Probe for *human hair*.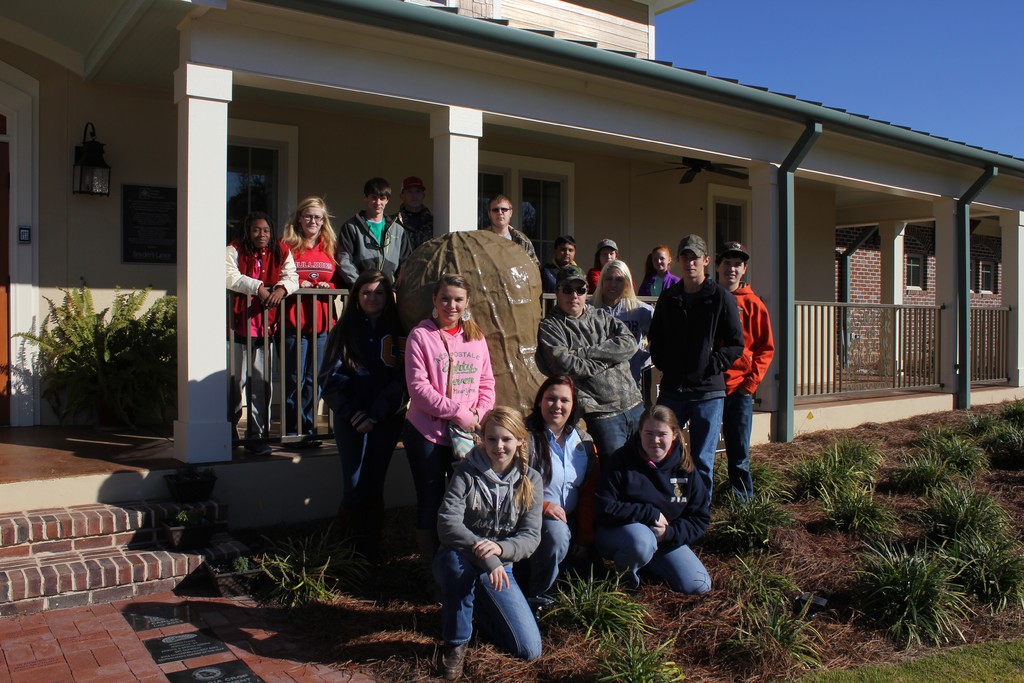
Probe result: detection(529, 372, 577, 434).
